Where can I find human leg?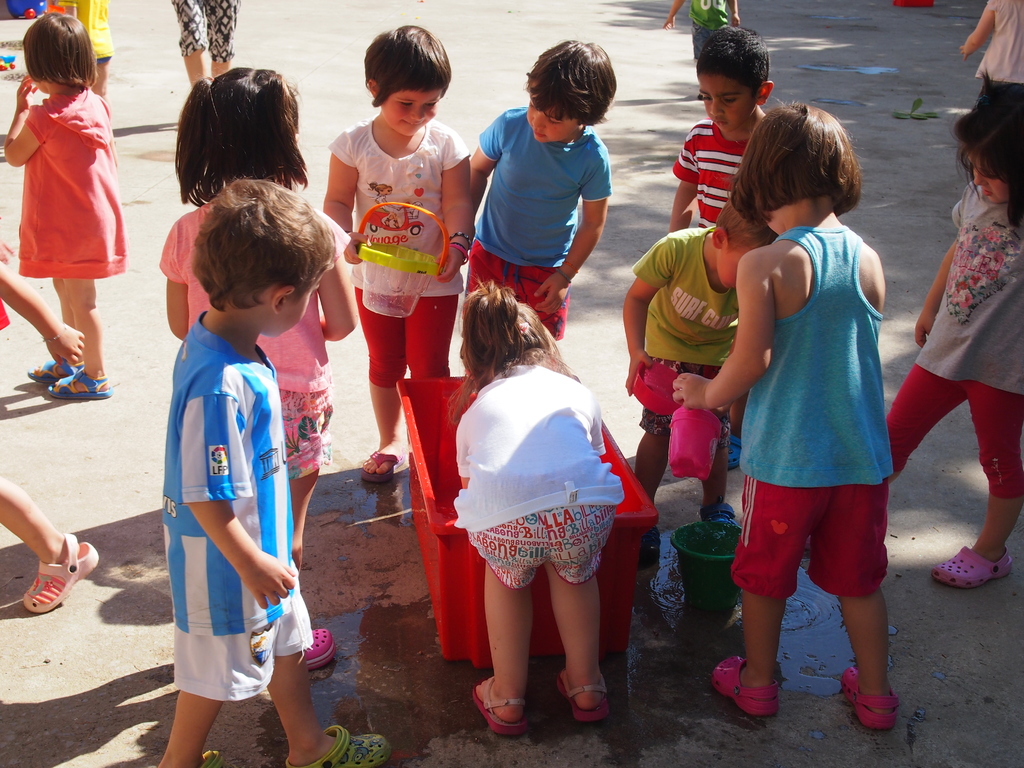
You can find it at detection(838, 491, 897, 729).
